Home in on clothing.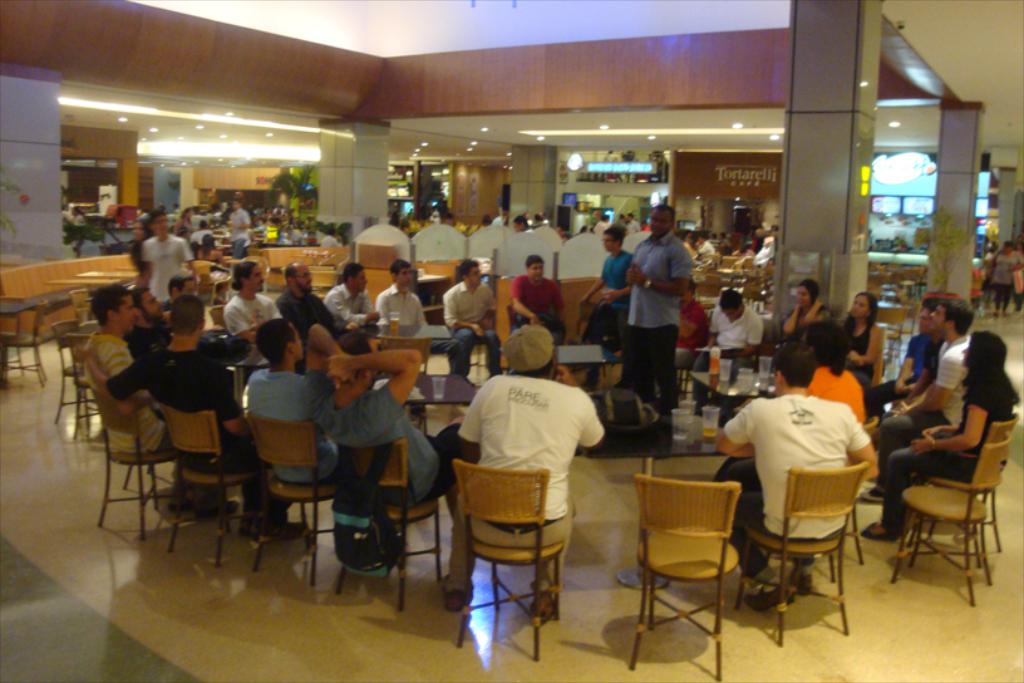
Homed in at (868,334,925,423).
